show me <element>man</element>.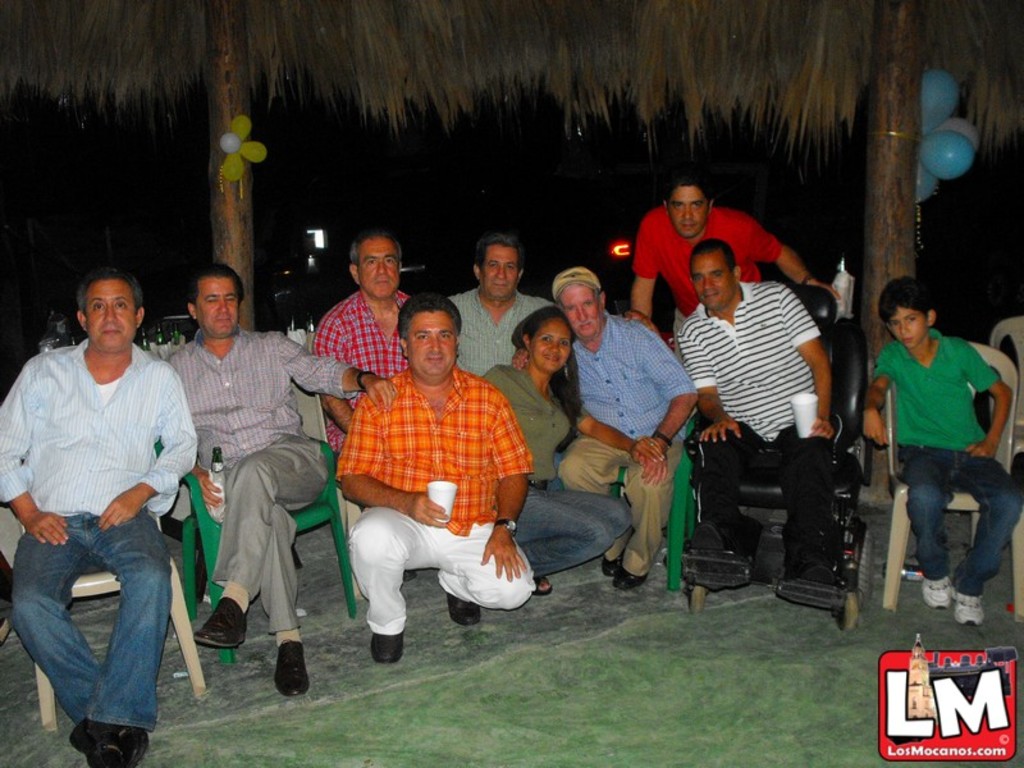
<element>man</element> is here: bbox(0, 269, 192, 767).
